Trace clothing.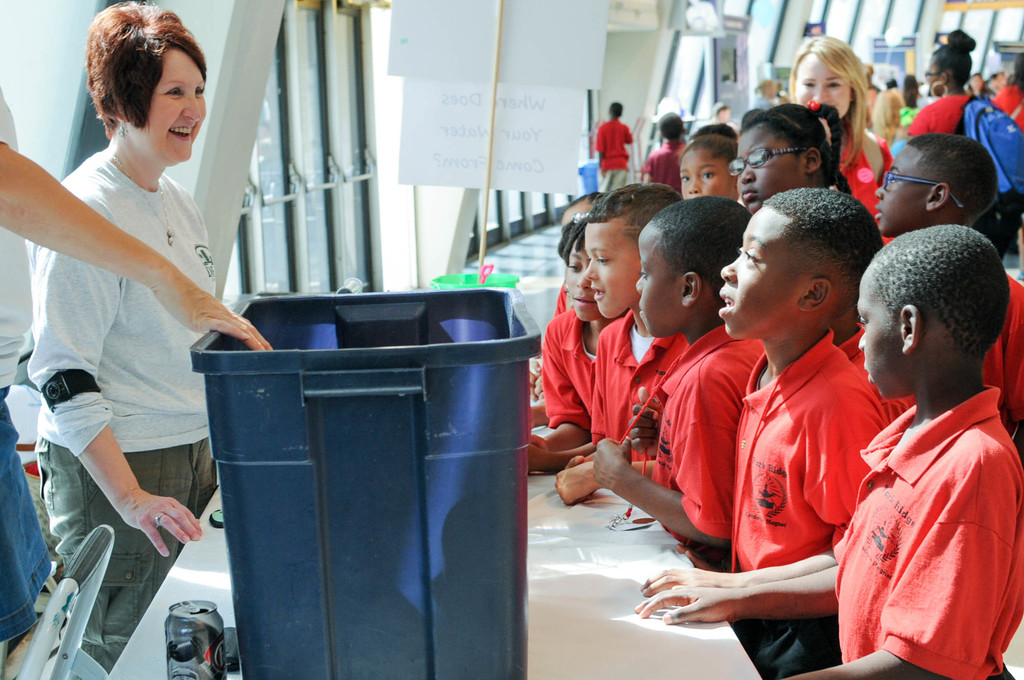
Traced to crop(590, 113, 635, 194).
